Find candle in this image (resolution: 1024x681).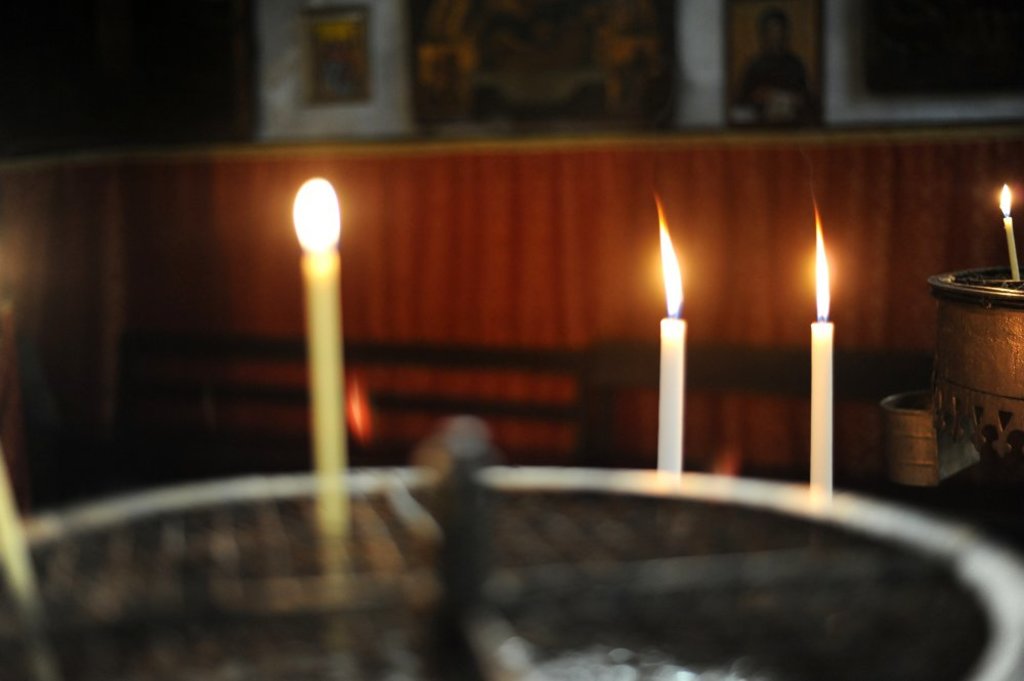
(290,179,348,527).
